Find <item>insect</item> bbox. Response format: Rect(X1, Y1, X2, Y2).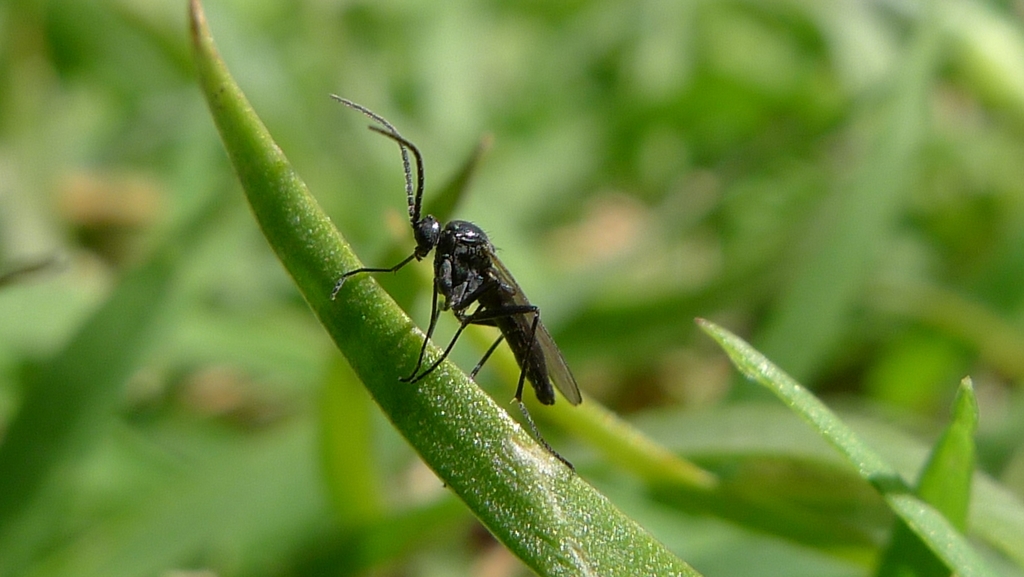
Rect(330, 95, 580, 488).
